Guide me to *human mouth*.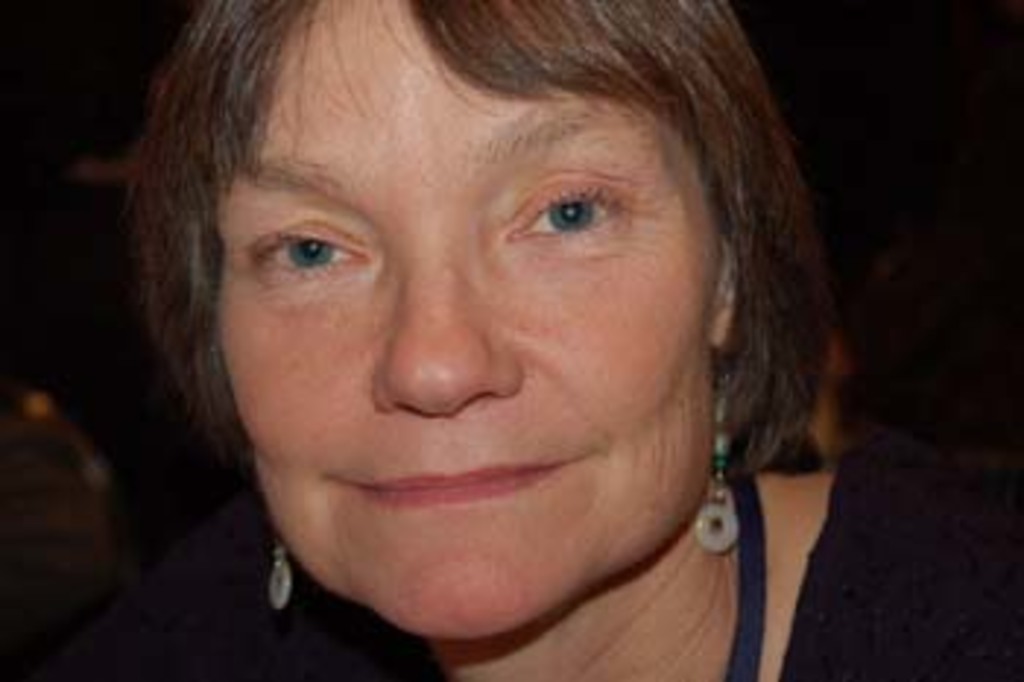
Guidance: {"left": 319, "top": 442, "right": 603, "bottom": 521}.
